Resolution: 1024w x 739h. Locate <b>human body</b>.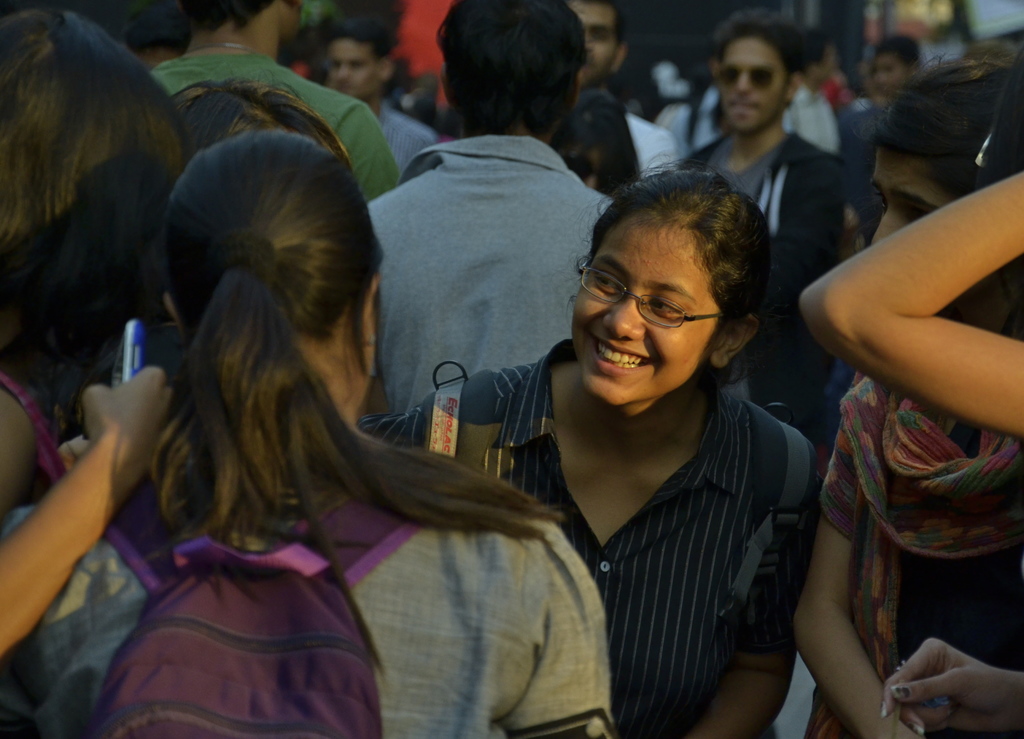
548:86:684:185.
